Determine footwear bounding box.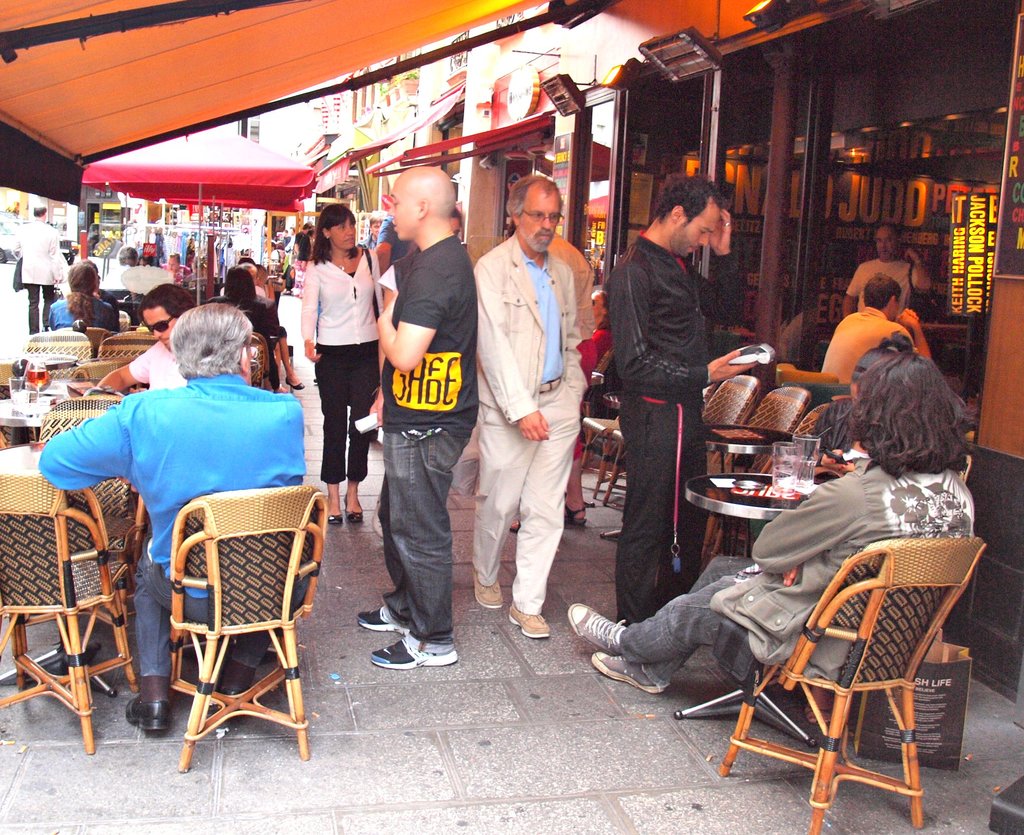
Determined: (left=586, top=654, right=668, bottom=700).
